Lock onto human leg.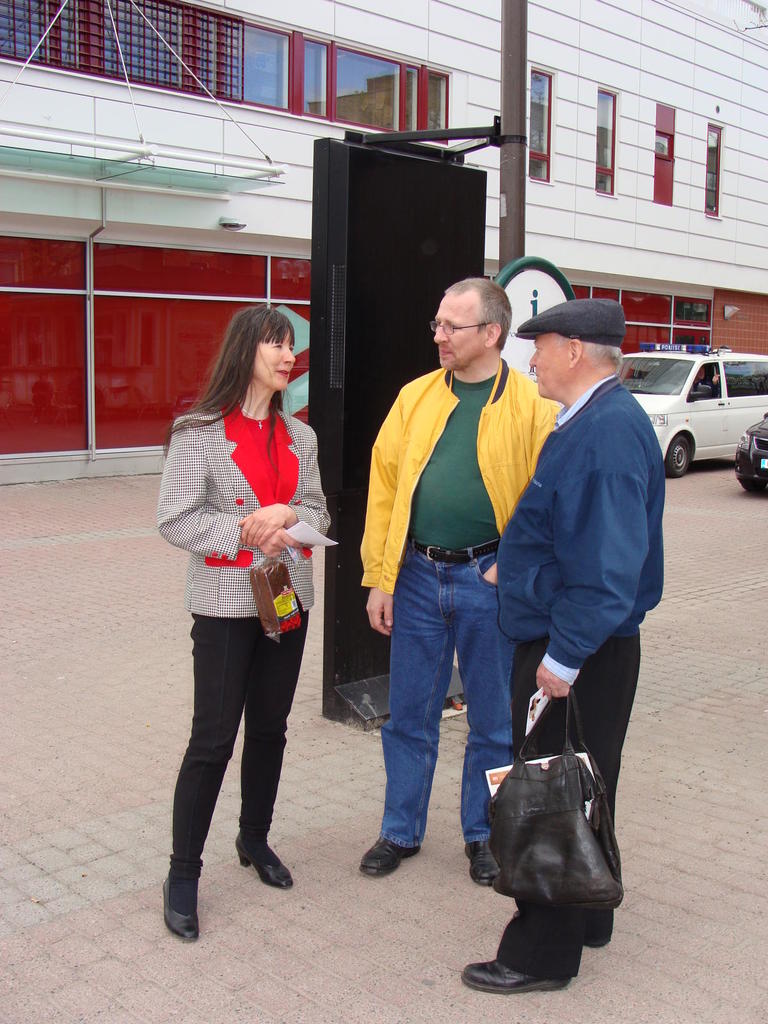
Locked: [239,561,307,888].
